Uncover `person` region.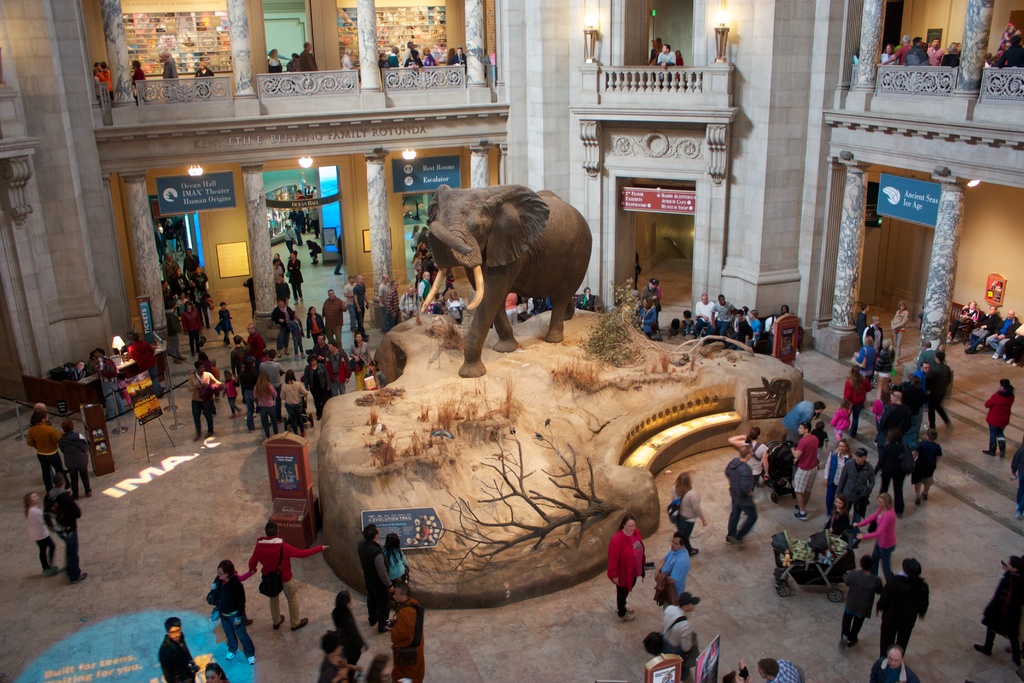
Uncovered: x1=385, y1=537, x2=410, y2=587.
